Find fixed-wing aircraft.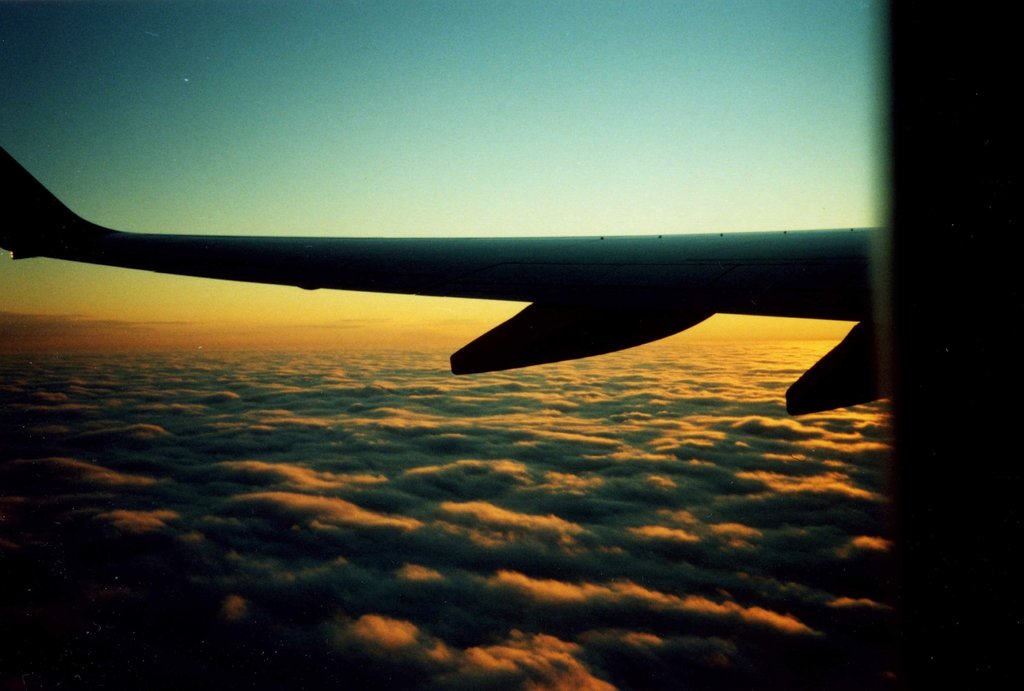
[0, 155, 877, 420].
